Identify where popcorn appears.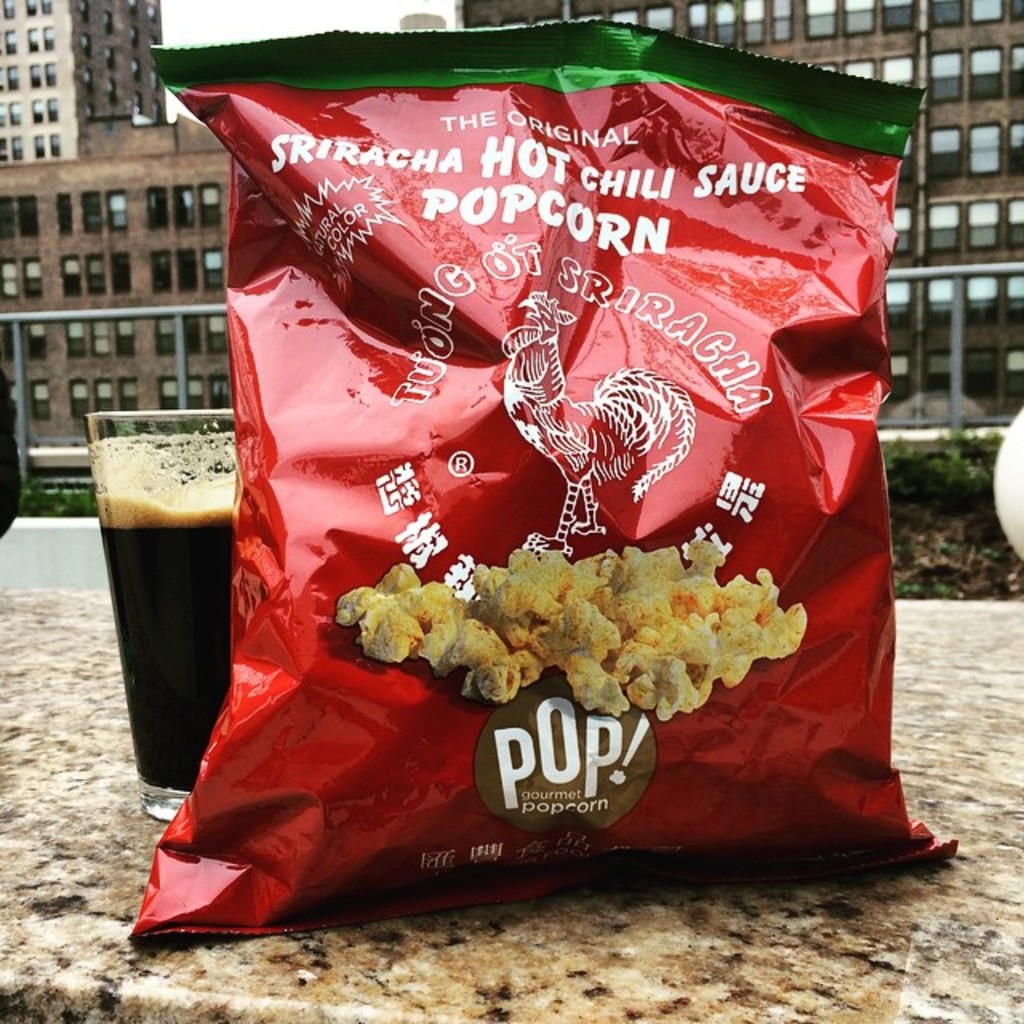
Appears at bbox(334, 539, 810, 725).
